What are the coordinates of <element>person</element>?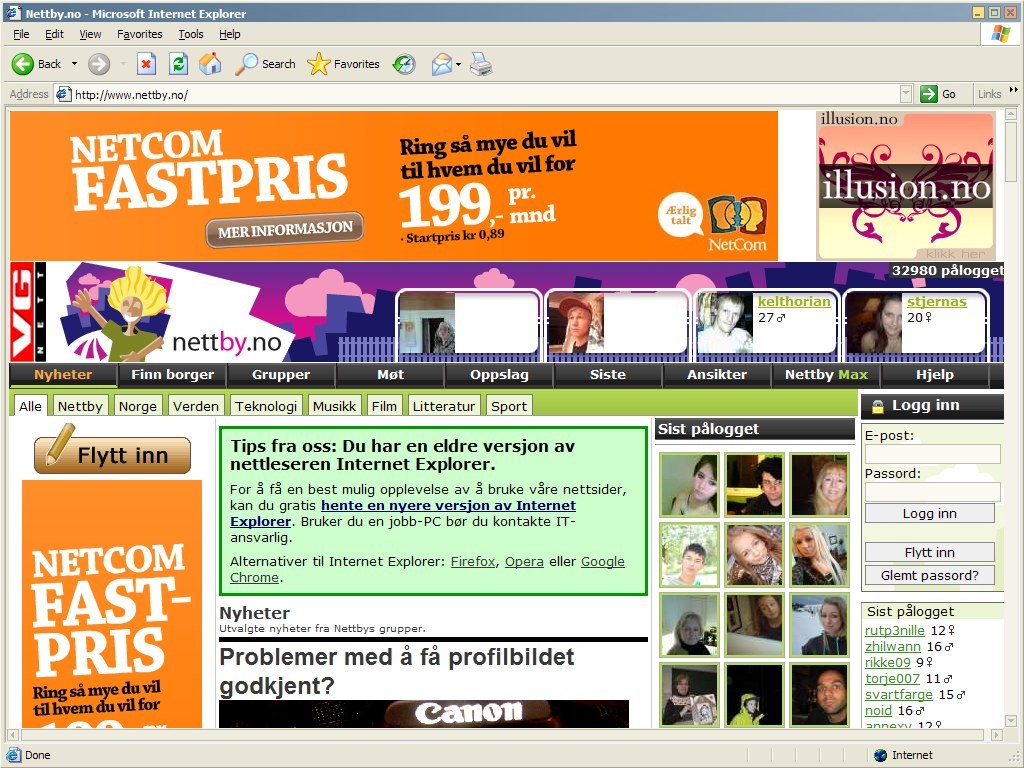
[724,525,785,587].
